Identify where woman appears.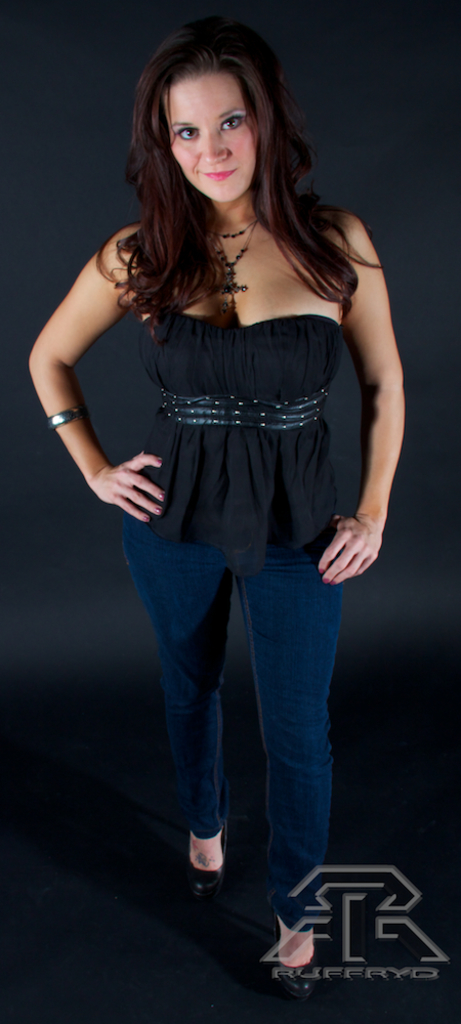
Appears at x1=17, y1=19, x2=433, y2=976.
